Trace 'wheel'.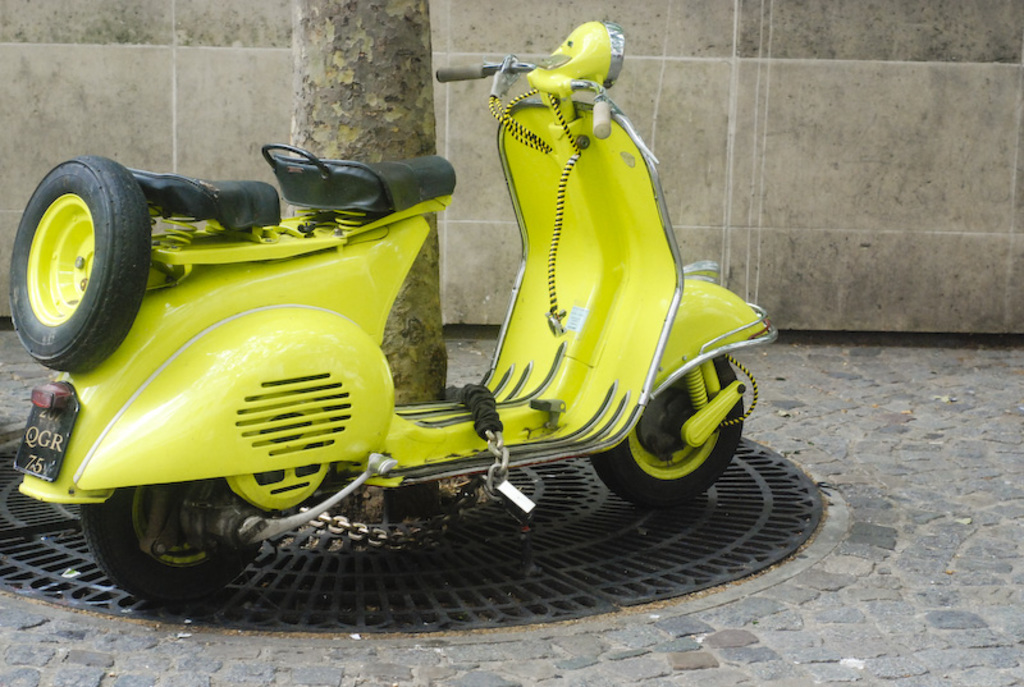
Traced to l=584, t=353, r=750, b=509.
